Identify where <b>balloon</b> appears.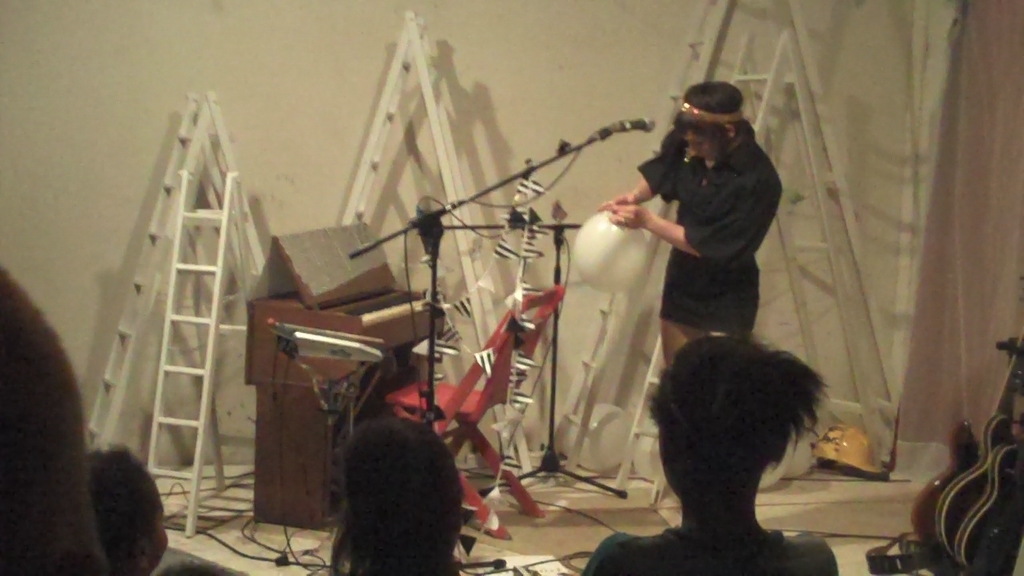
Appears at l=754, t=453, r=788, b=495.
